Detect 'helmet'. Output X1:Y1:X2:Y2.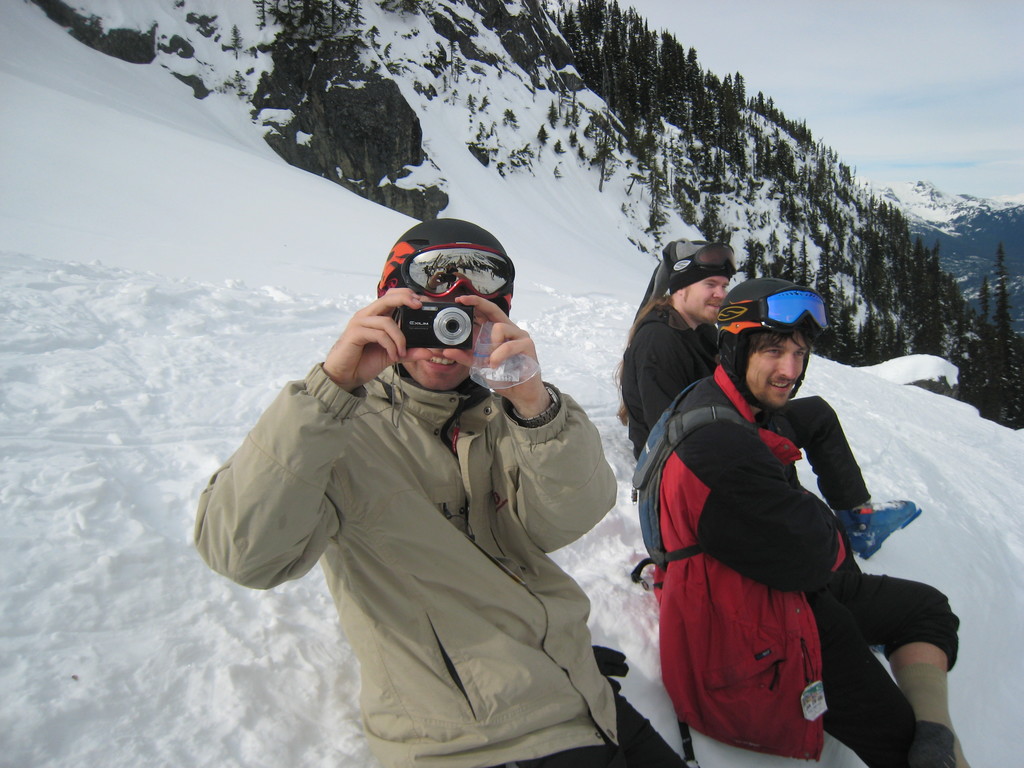
365:212:518:378.
